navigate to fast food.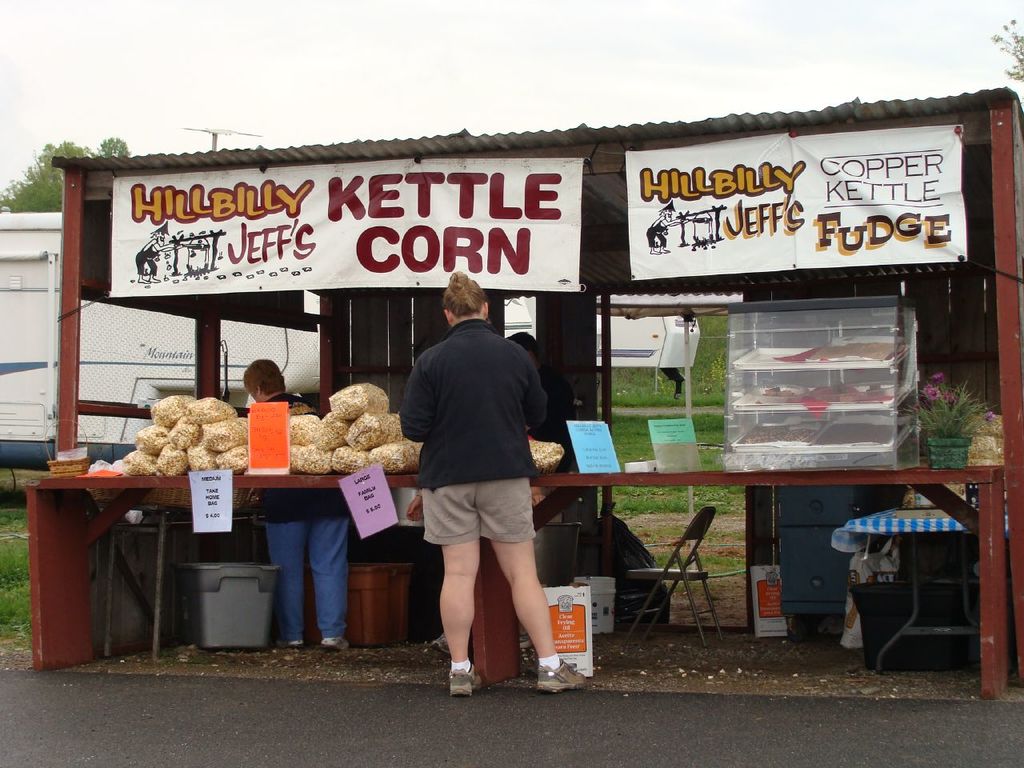
Navigation target: detection(150, 392, 198, 426).
